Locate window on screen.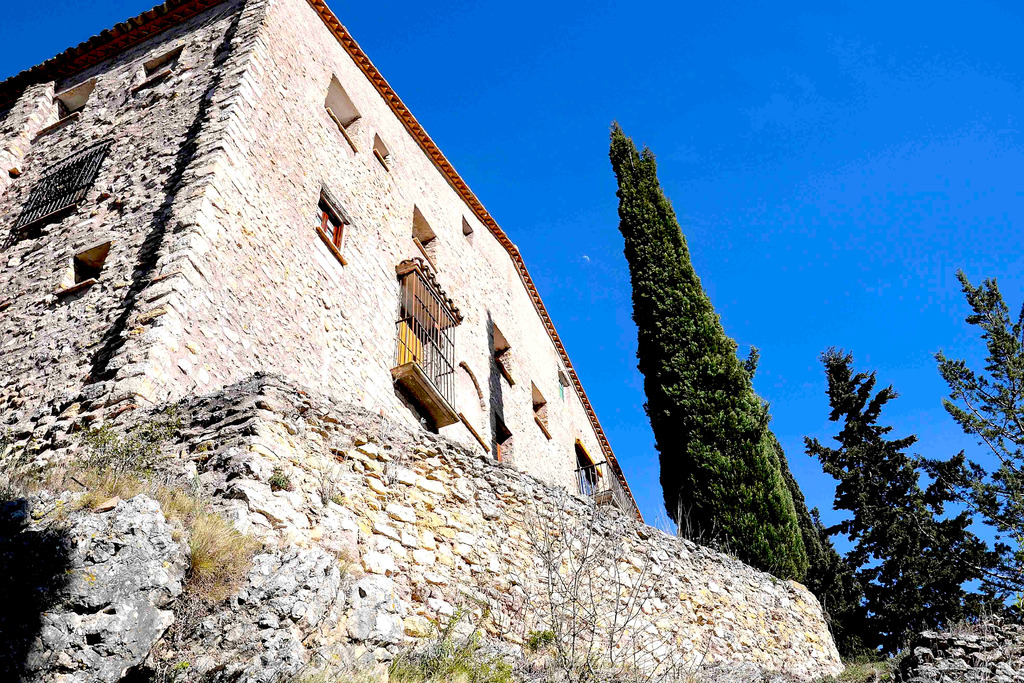
On screen at box=[529, 379, 548, 440].
